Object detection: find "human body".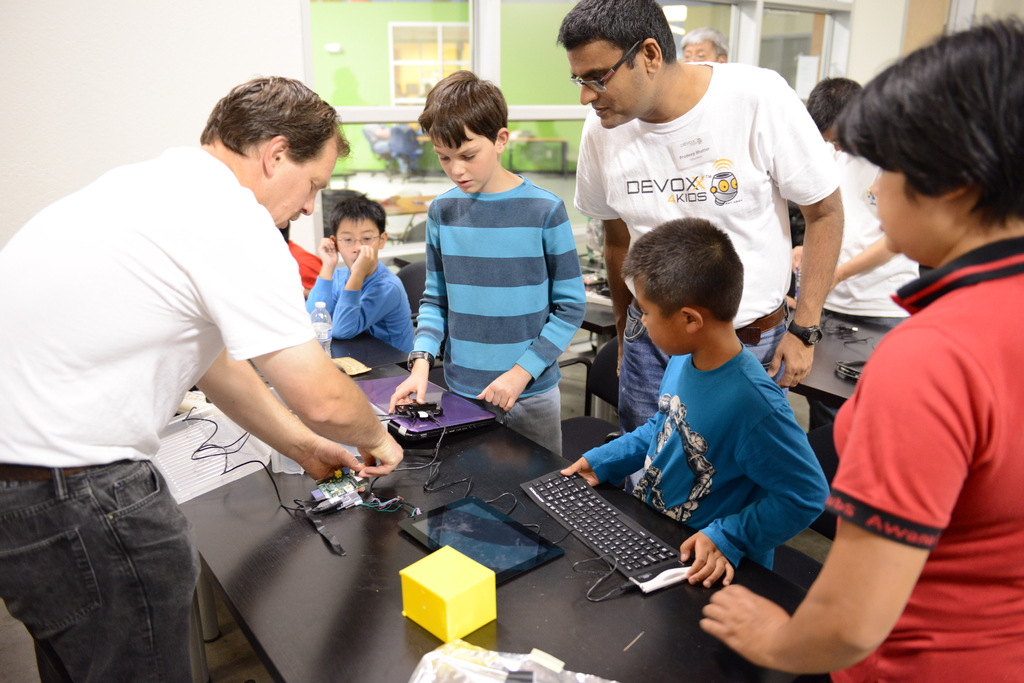
385/173/592/449.
